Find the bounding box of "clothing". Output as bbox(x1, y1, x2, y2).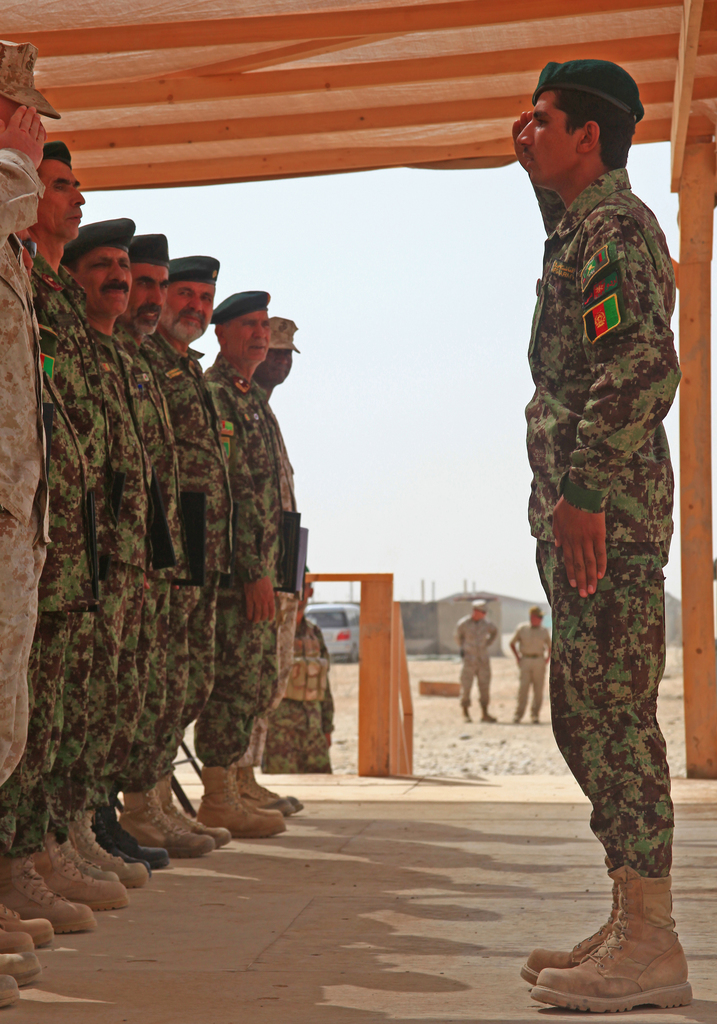
bbox(200, 363, 288, 762).
